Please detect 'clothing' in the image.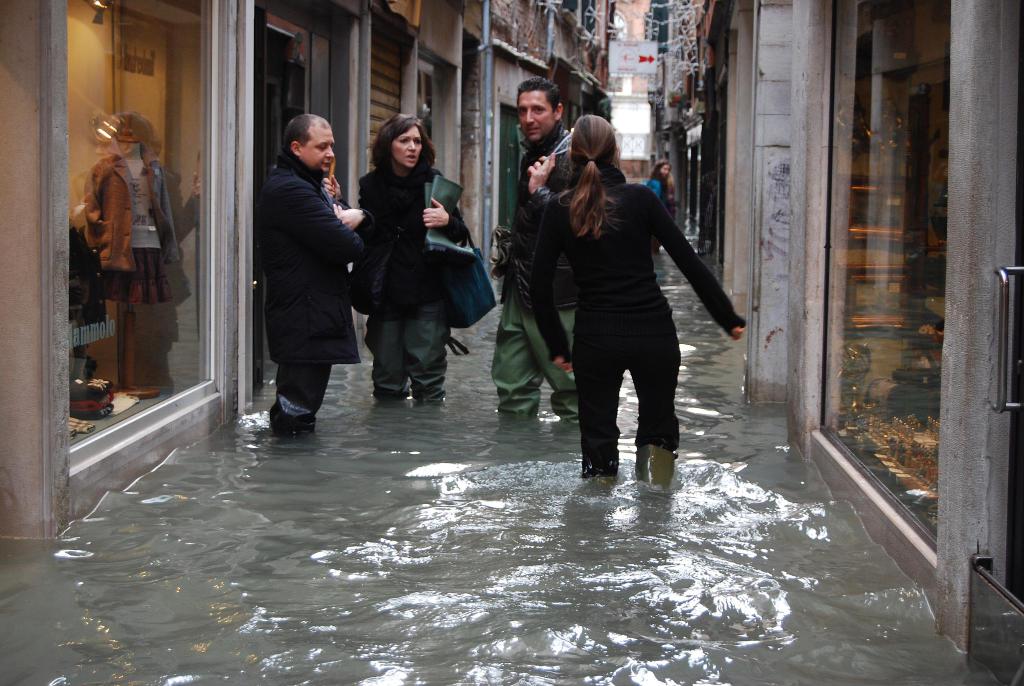
rect(518, 147, 717, 450).
